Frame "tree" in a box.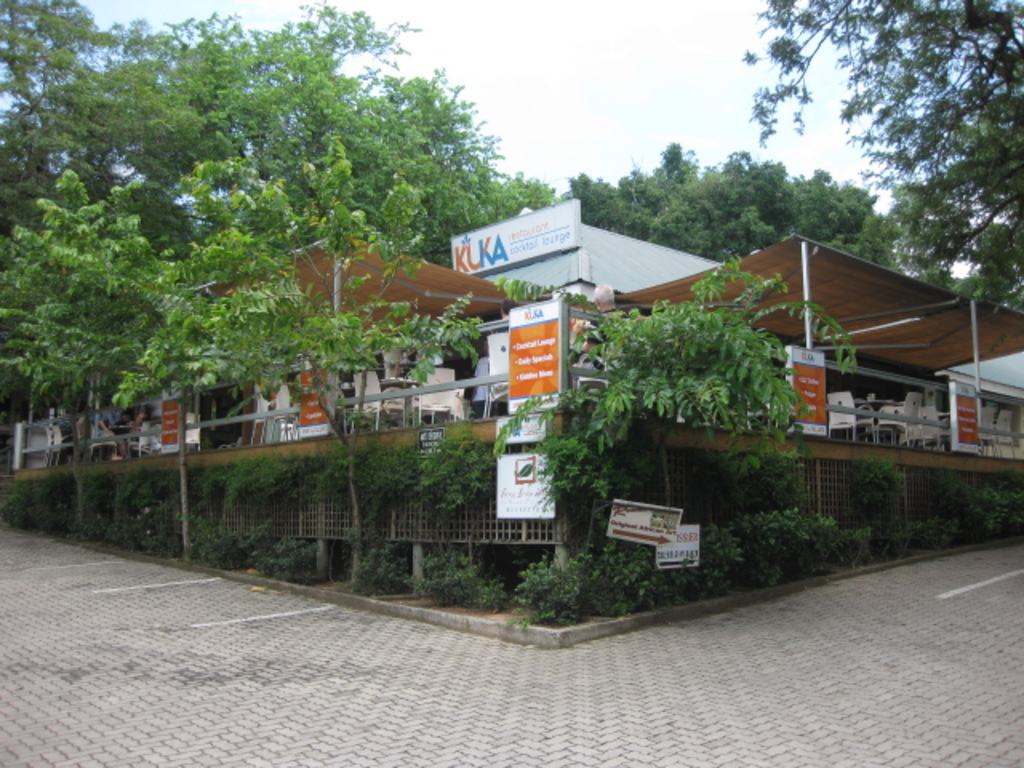
<box>480,256,851,566</box>.
